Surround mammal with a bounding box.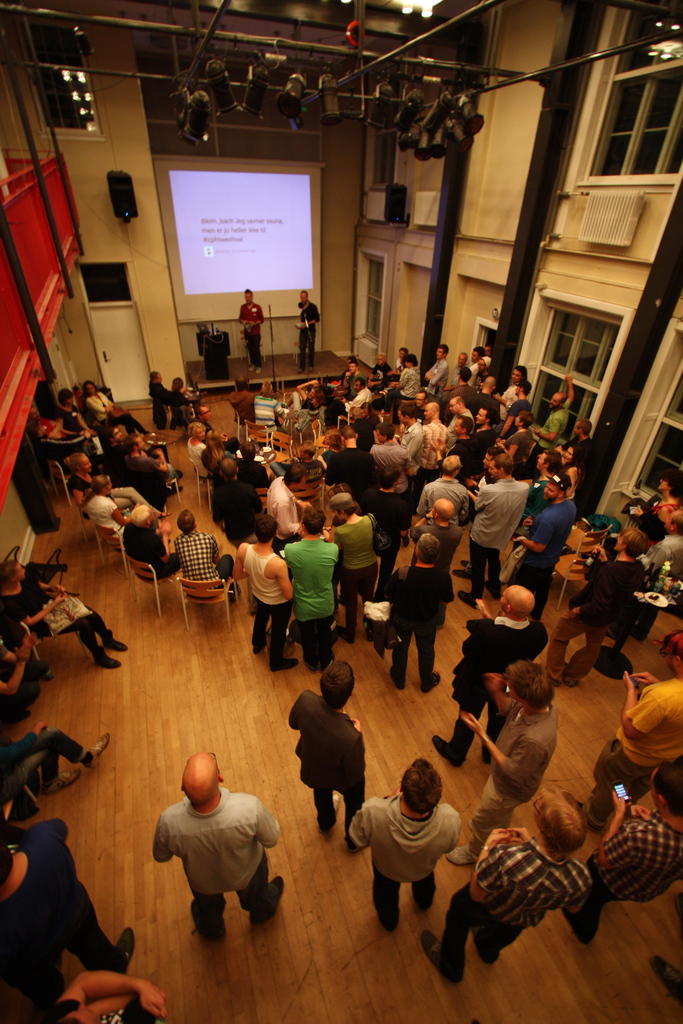
l=495, t=360, r=527, b=432.
